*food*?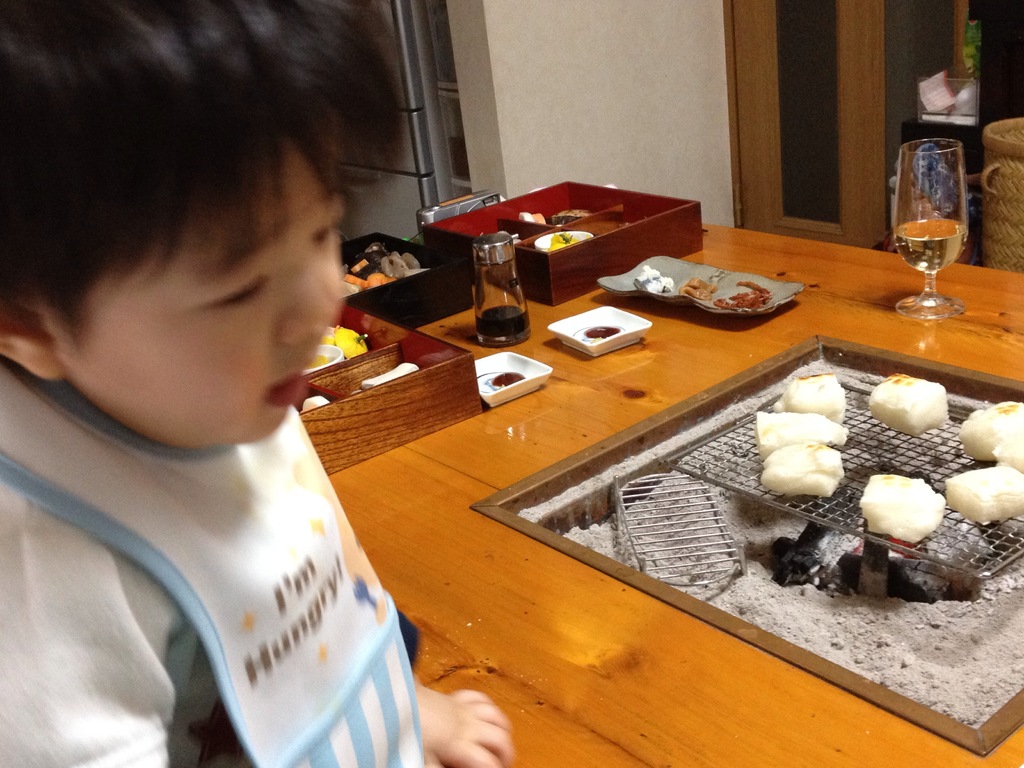
547/230/579/252
